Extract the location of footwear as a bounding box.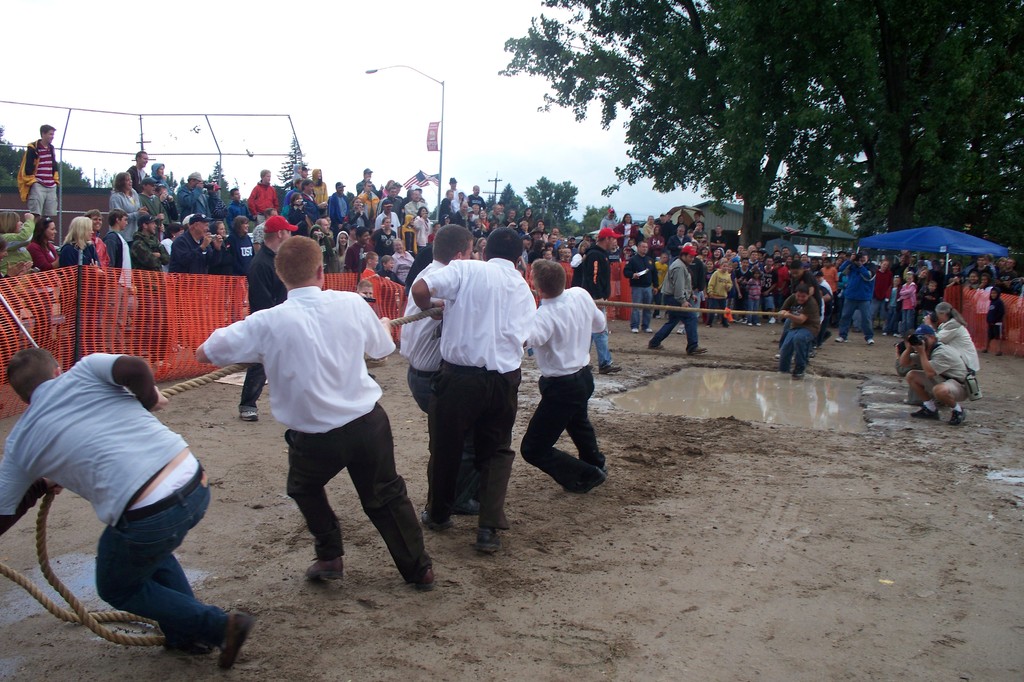
bbox(676, 325, 685, 335).
